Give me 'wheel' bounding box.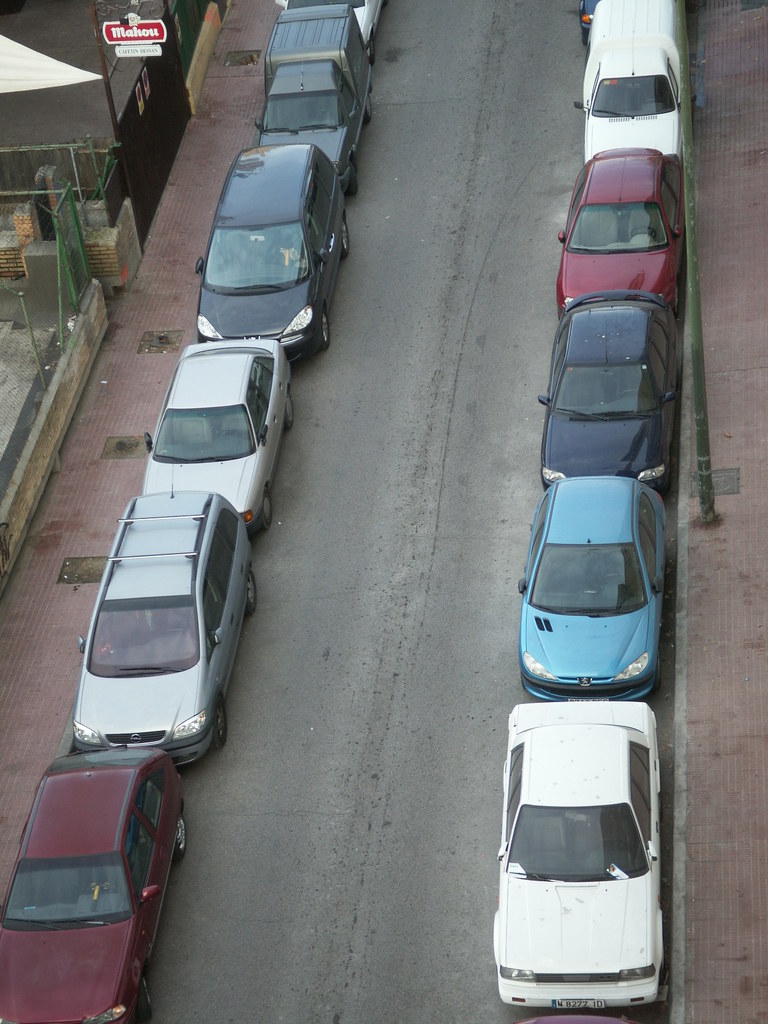
pyautogui.locateOnScreen(92, 884, 118, 890).
